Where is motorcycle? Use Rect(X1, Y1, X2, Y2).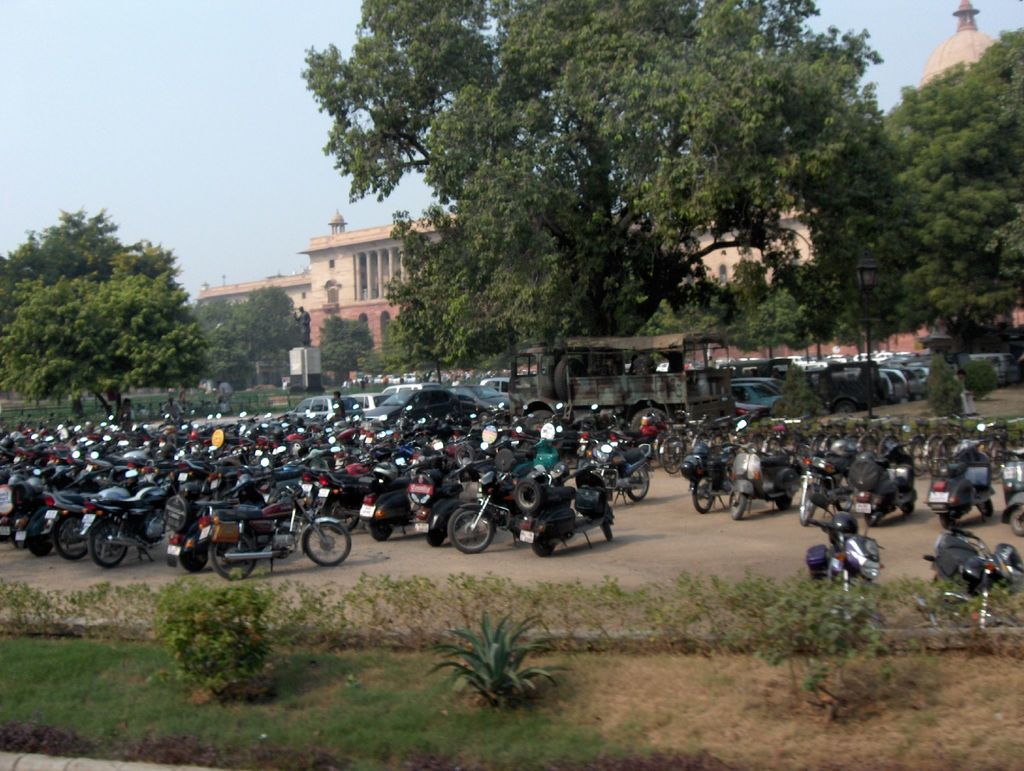
Rect(584, 434, 655, 498).
